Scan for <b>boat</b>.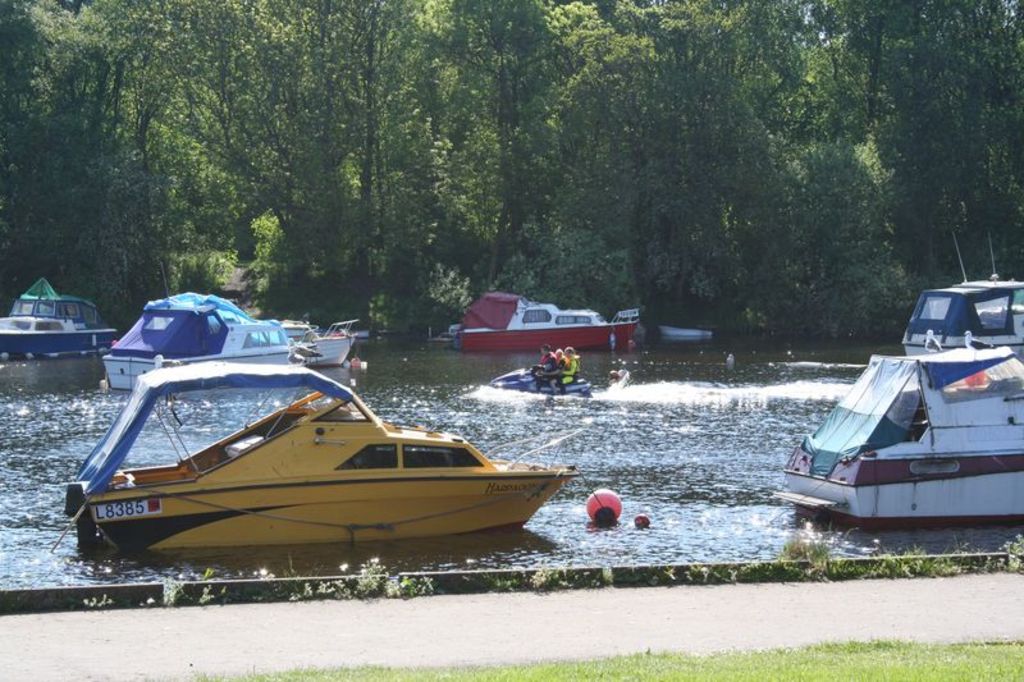
Scan result: x1=447, y1=296, x2=646, y2=354.
